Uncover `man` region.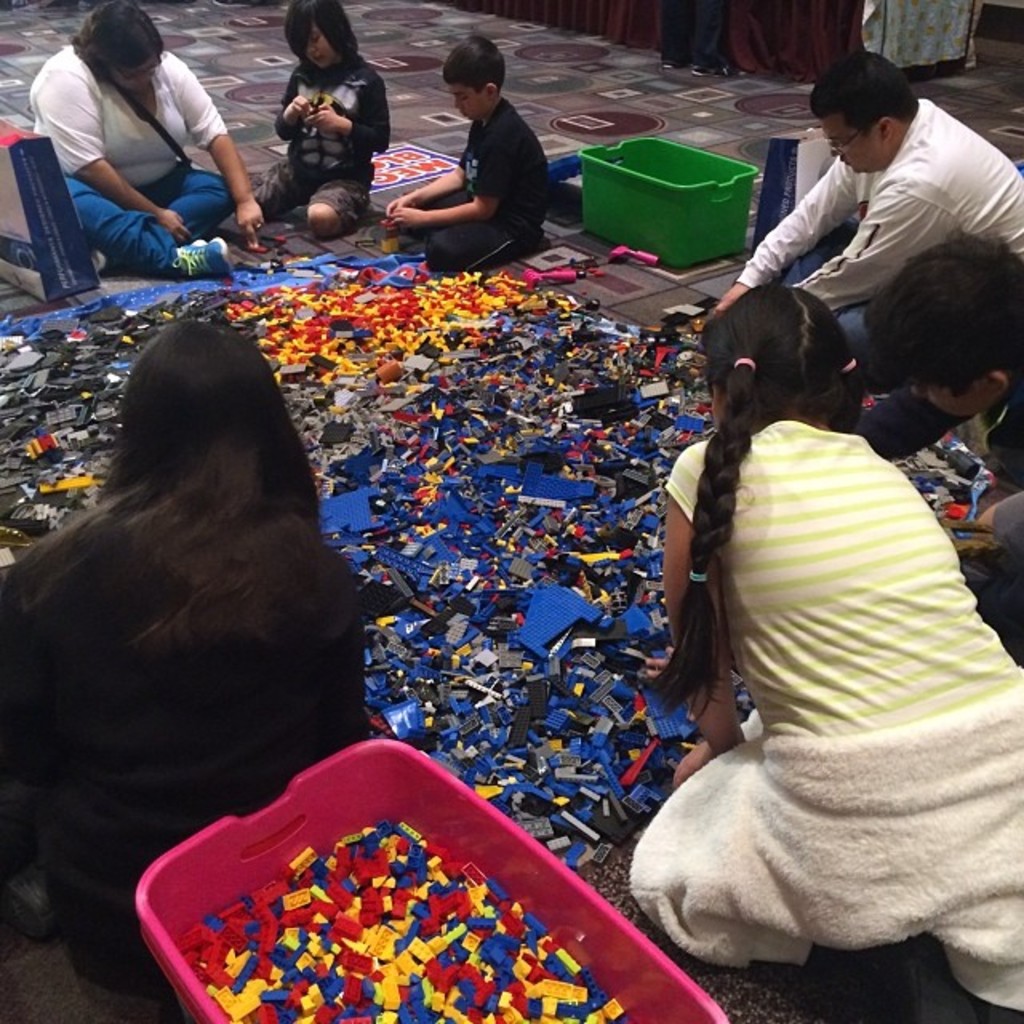
Uncovered: 723/56/1003/419.
